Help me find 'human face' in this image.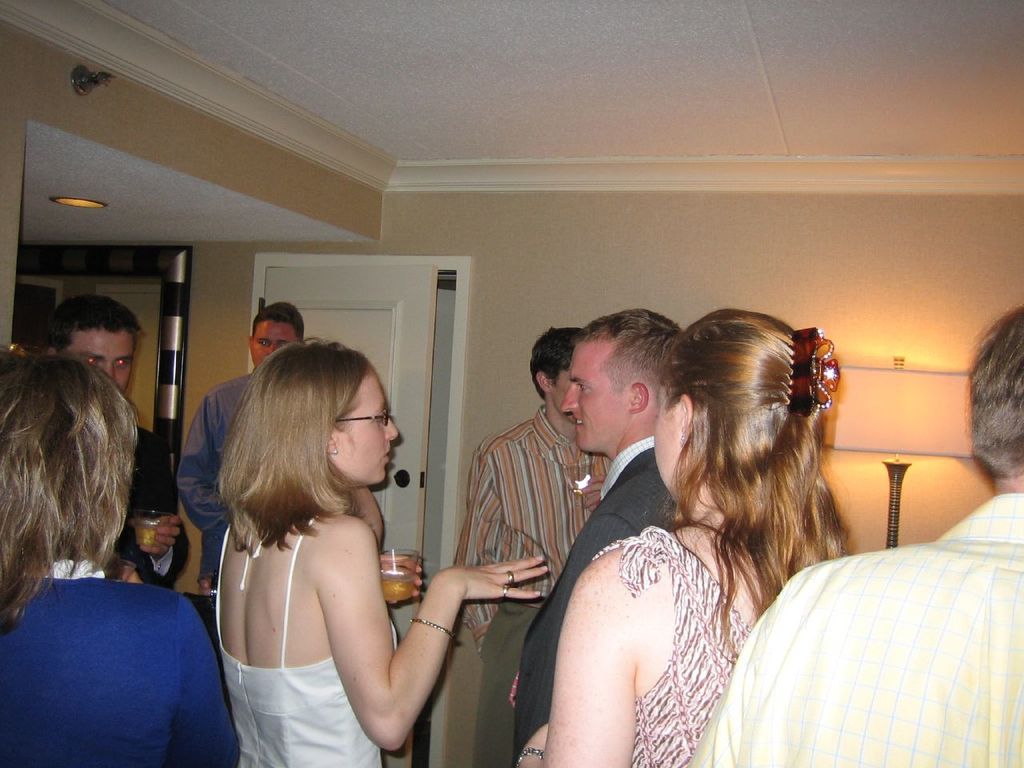
Found it: [252, 318, 300, 370].
